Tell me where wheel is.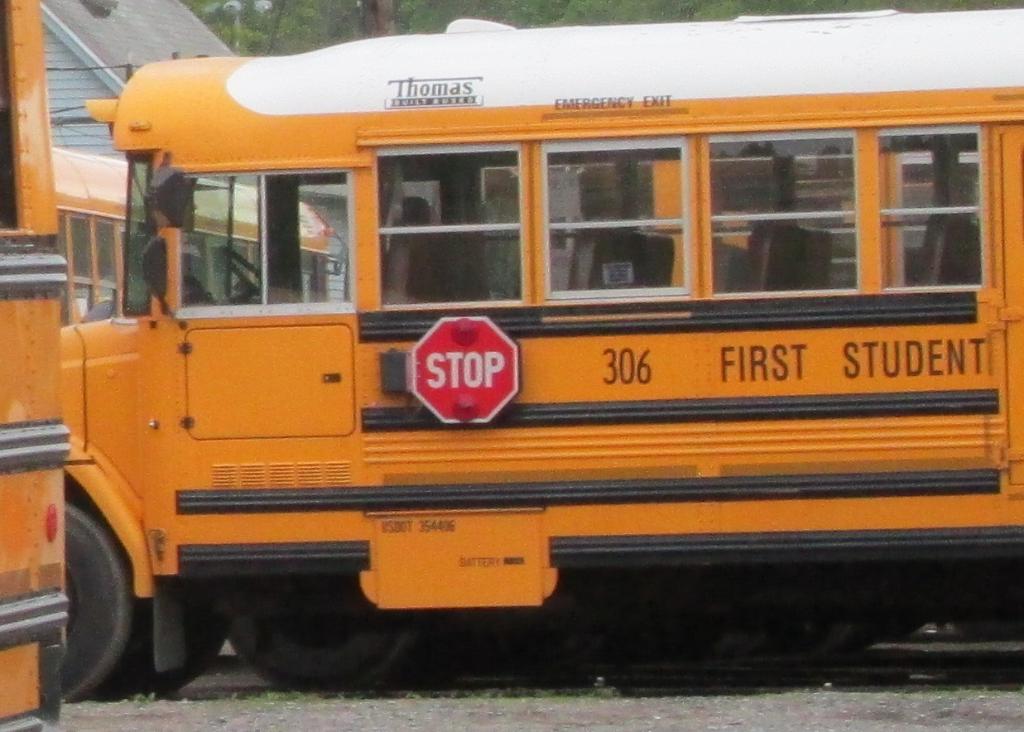
wheel is at x1=50 y1=519 x2=142 y2=698.
